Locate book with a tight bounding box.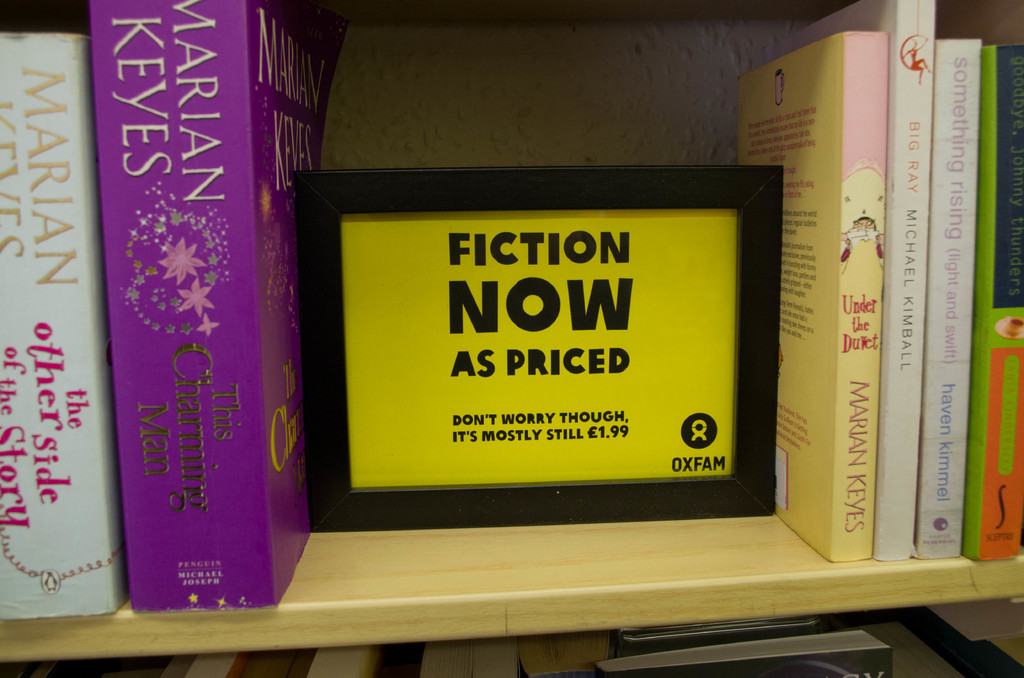
<bbox>919, 32, 987, 572</bbox>.
